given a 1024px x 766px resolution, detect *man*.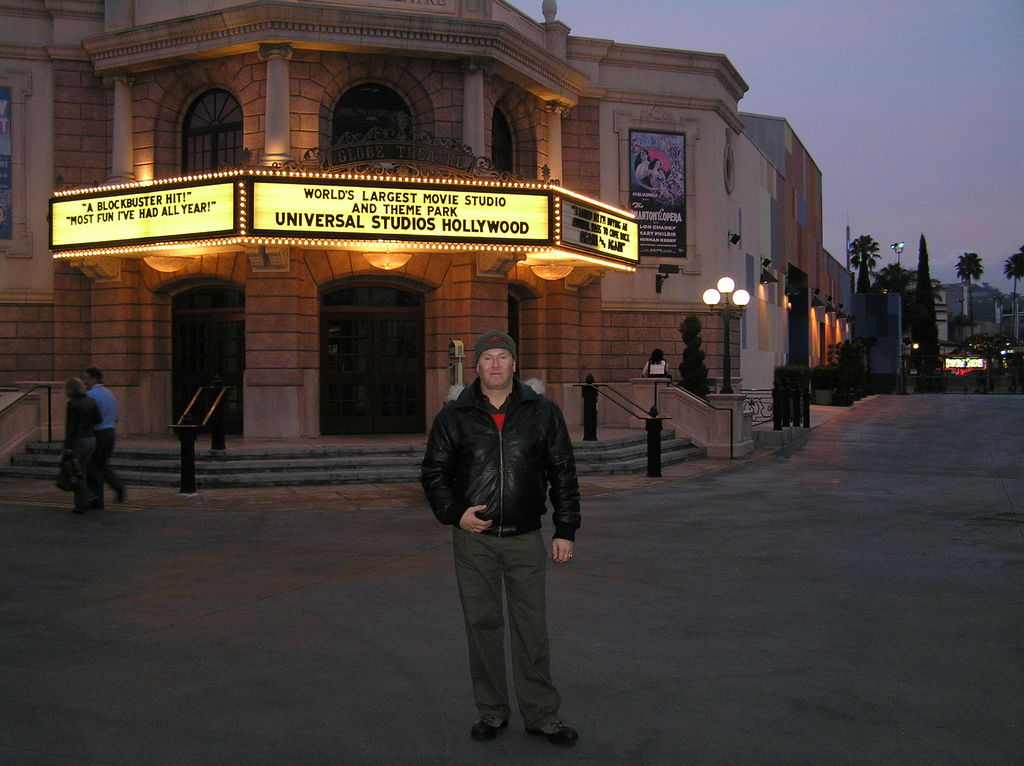
crop(89, 367, 130, 513).
